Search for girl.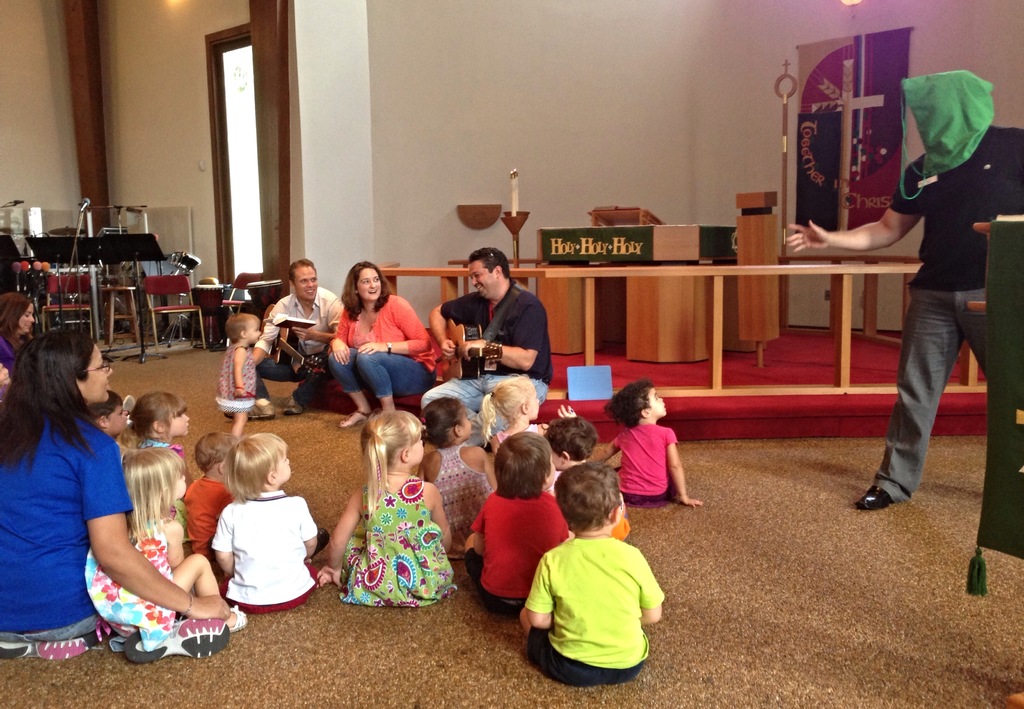
Found at 480 378 553 443.
